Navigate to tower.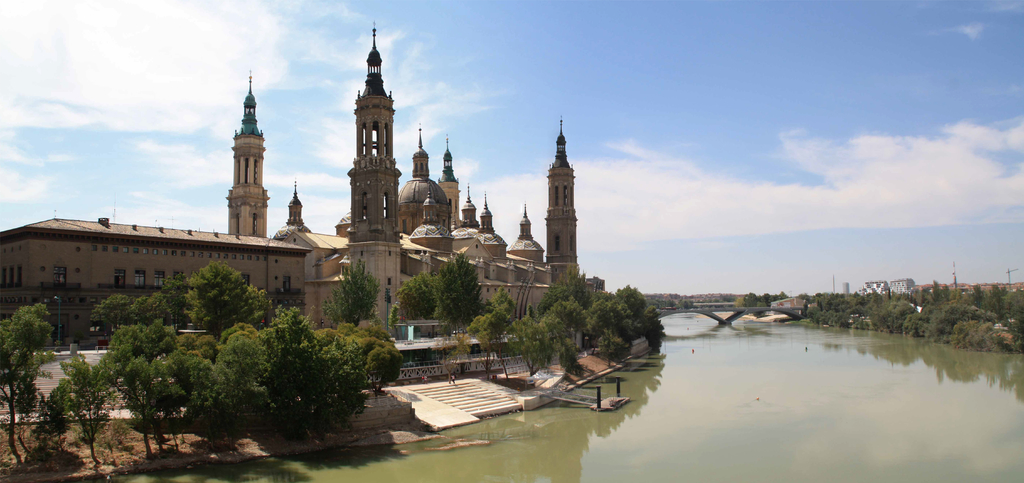
Navigation target: rect(225, 75, 268, 242).
